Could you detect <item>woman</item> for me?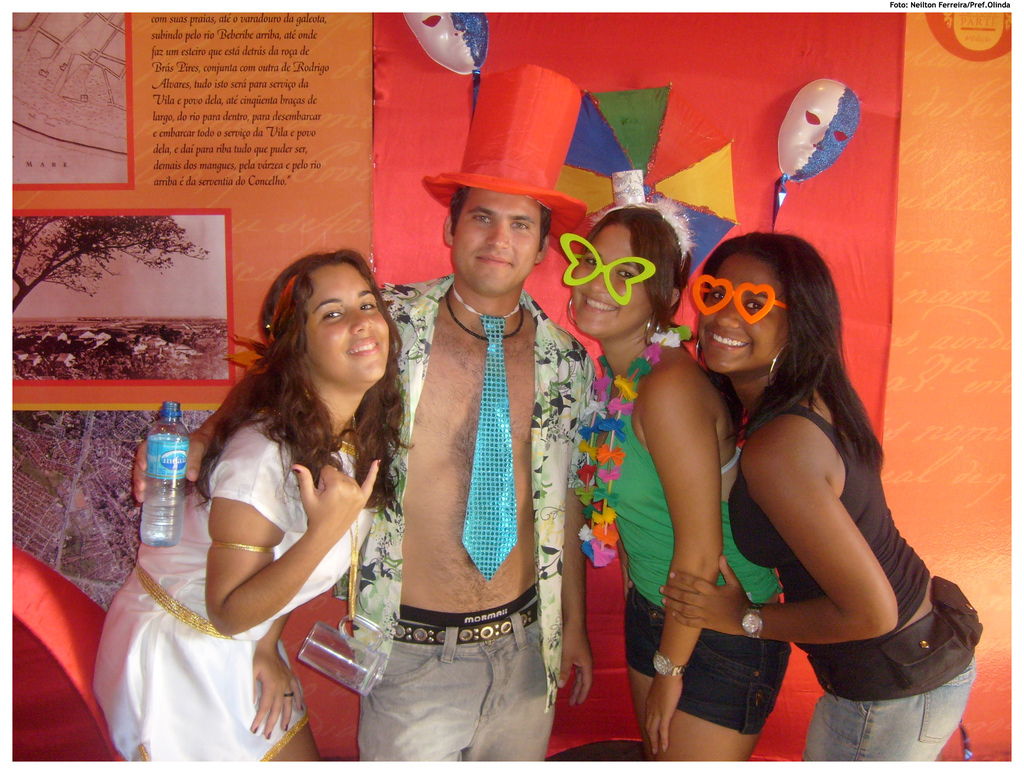
Detection result: left=565, top=199, right=801, bottom=766.
